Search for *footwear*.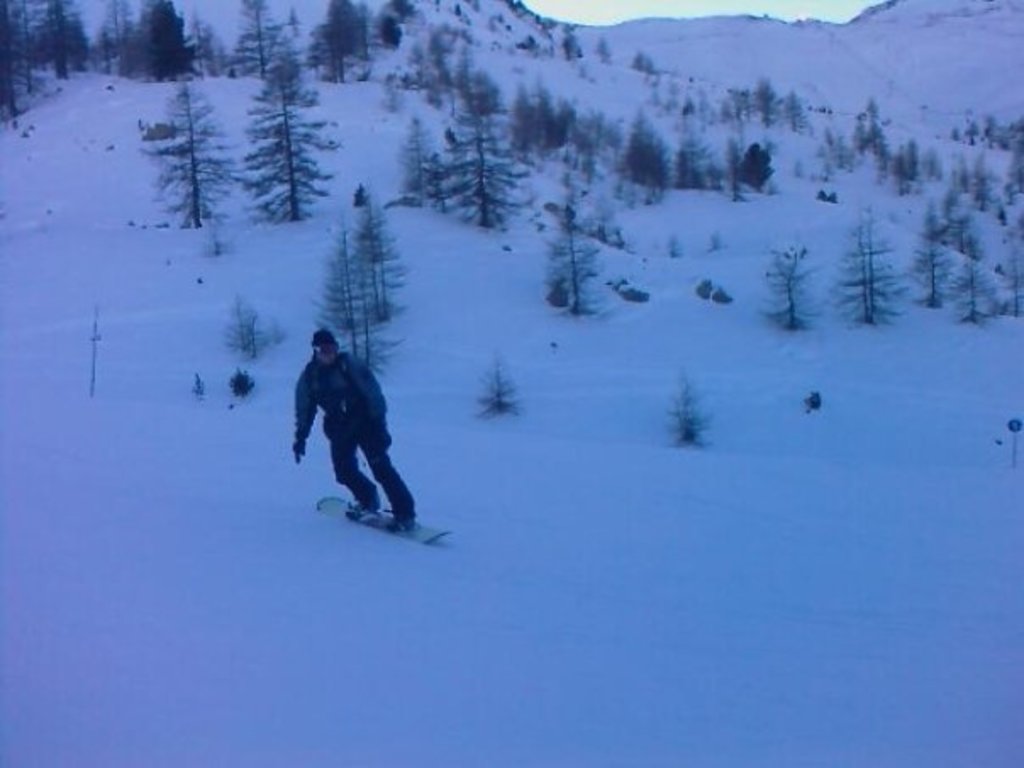
Found at BBox(390, 522, 422, 532).
